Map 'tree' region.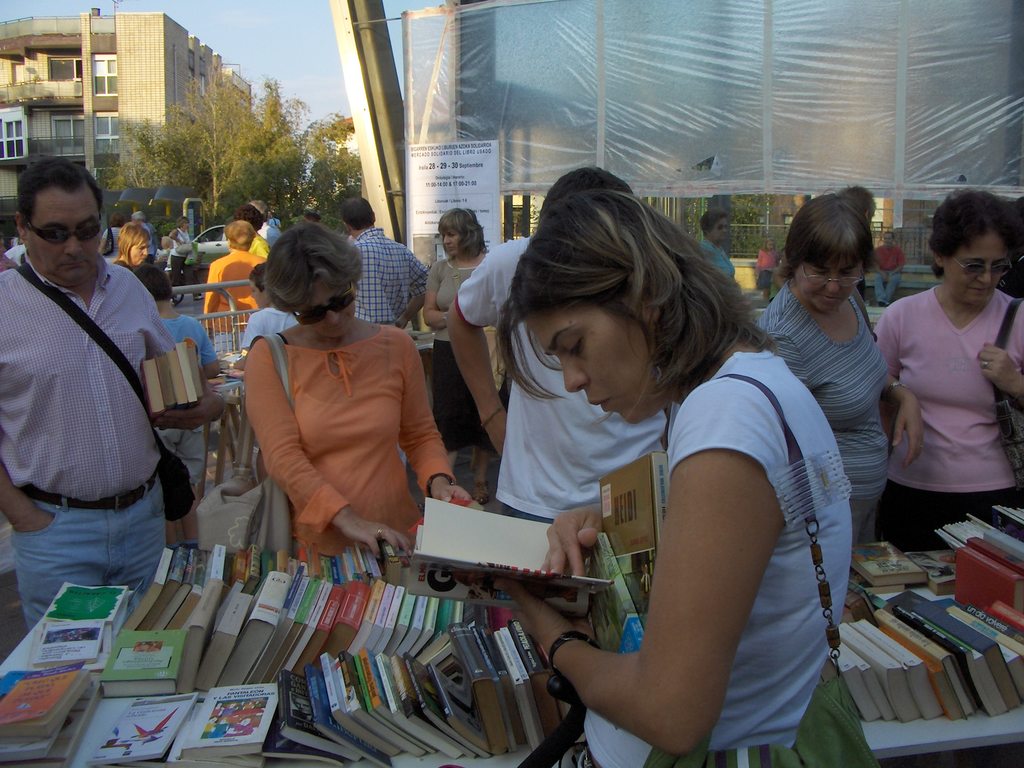
Mapped to detection(114, 60, 295, 233).
